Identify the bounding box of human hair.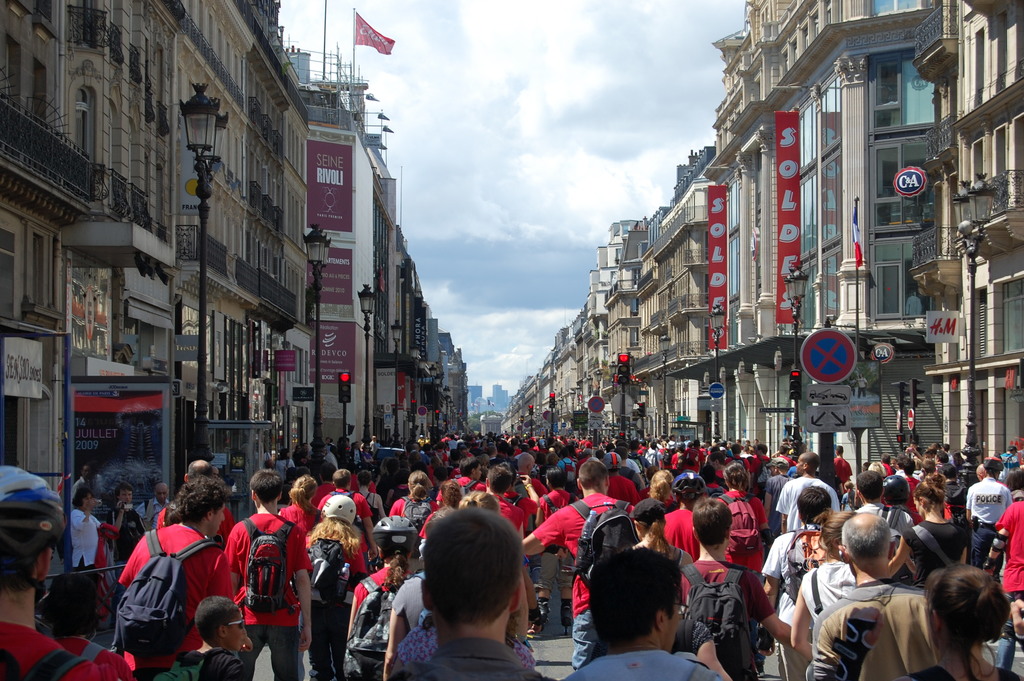
x1=797 y1=485 x2=829 y2=519.
